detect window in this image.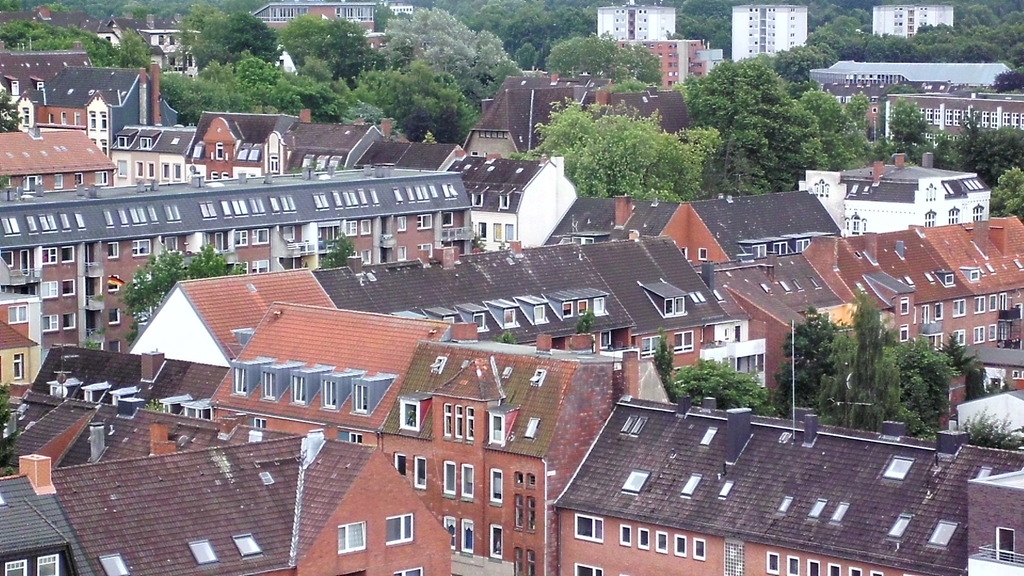
Detection: rect(291, 376, 307, 404).
